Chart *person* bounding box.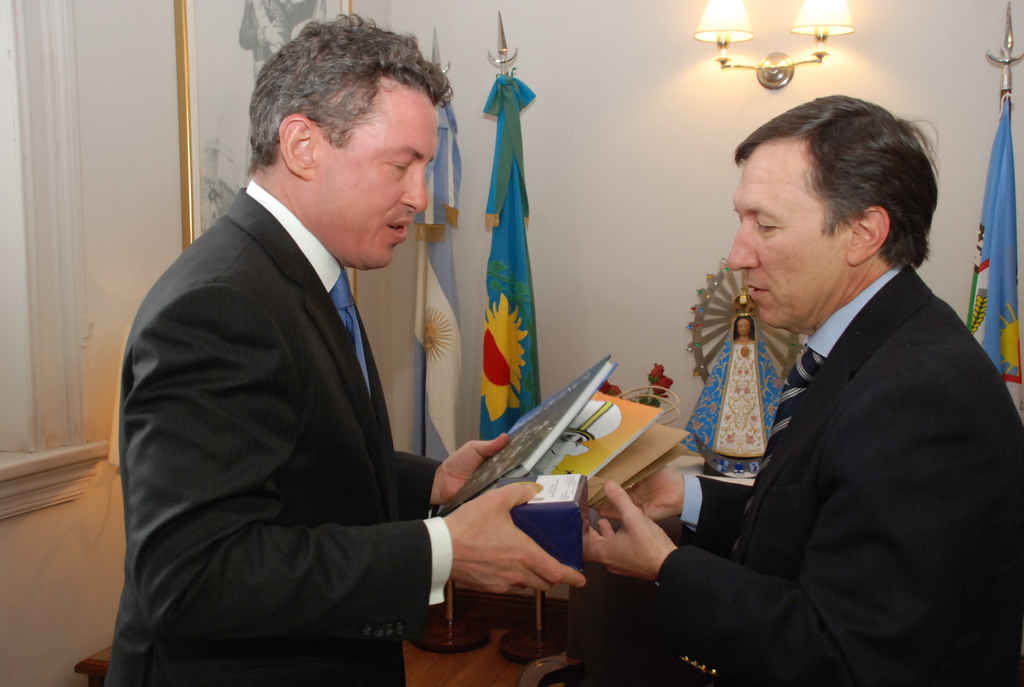
Charted: x1=95, y1=32, x2=516, y2=678.
